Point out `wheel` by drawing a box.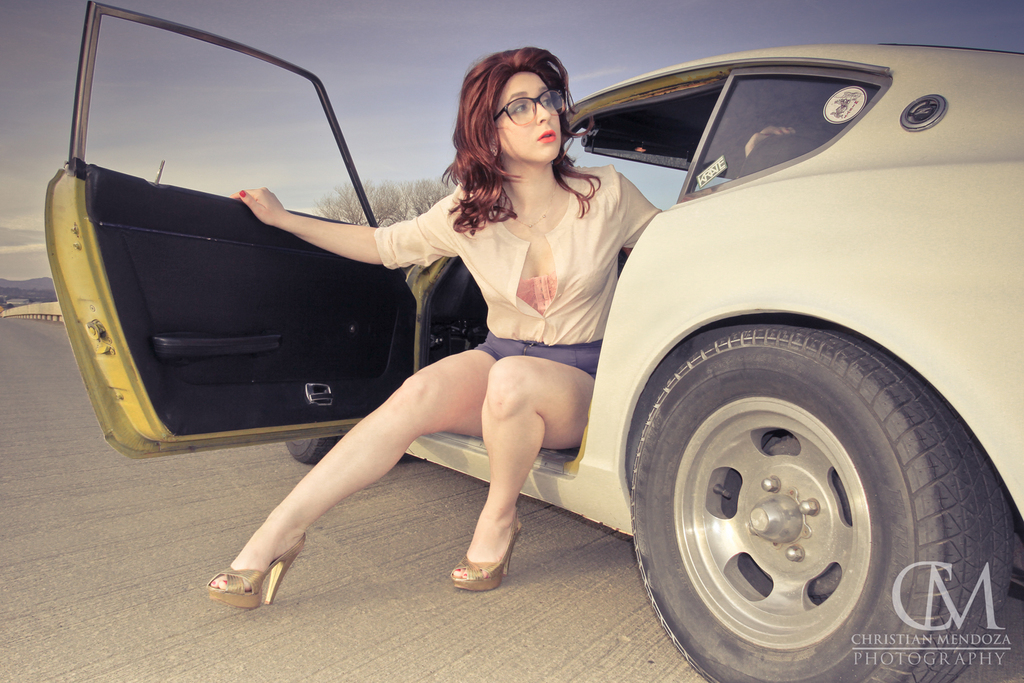
(x1=638, y1=316, x2=955, y2=663).
